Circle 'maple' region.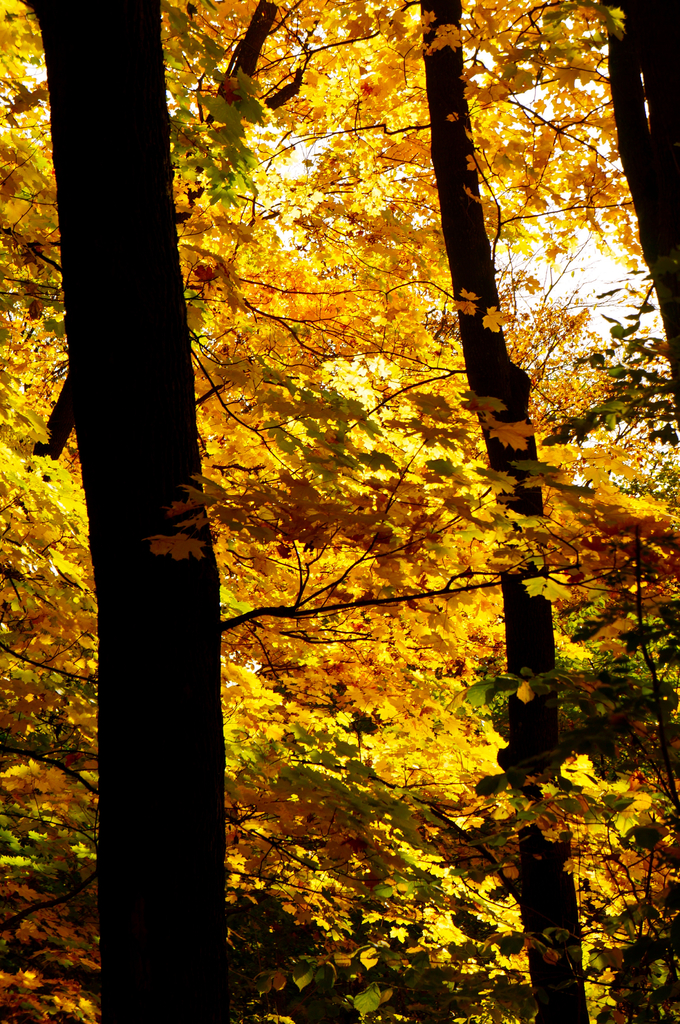
Region: [left=372, top=3, right=543, bottom=1023].
